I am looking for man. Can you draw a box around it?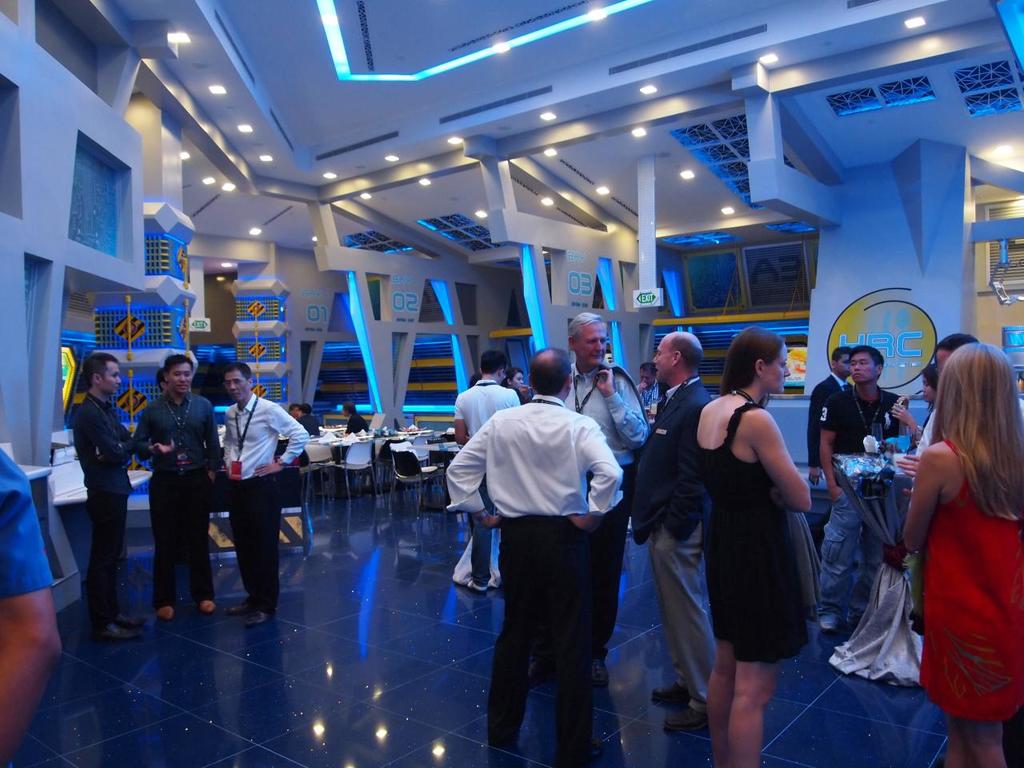
Sure, the bounding box is rect(130, 351, 230, 619).
